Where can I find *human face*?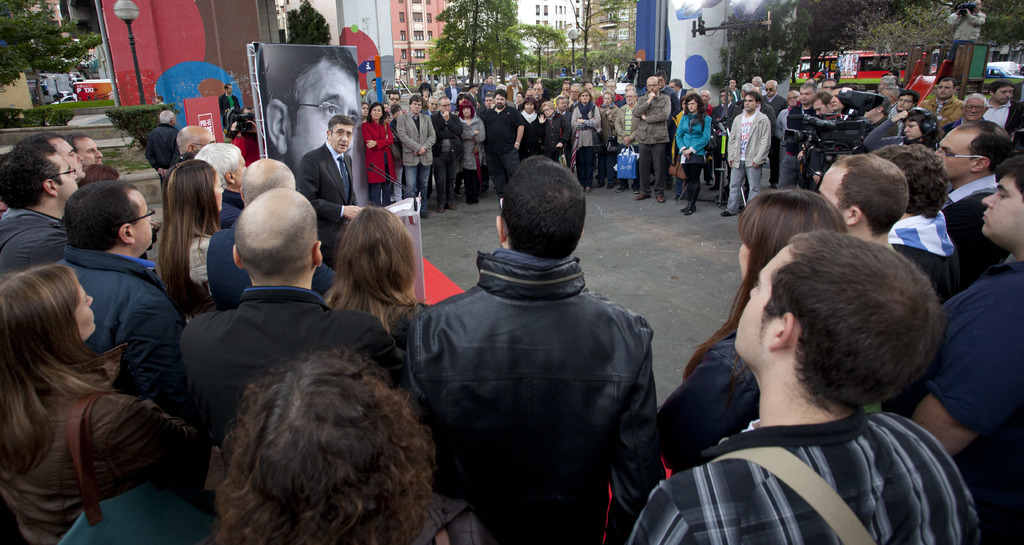
You can find it at BBox(669, 81, 678, 93).
